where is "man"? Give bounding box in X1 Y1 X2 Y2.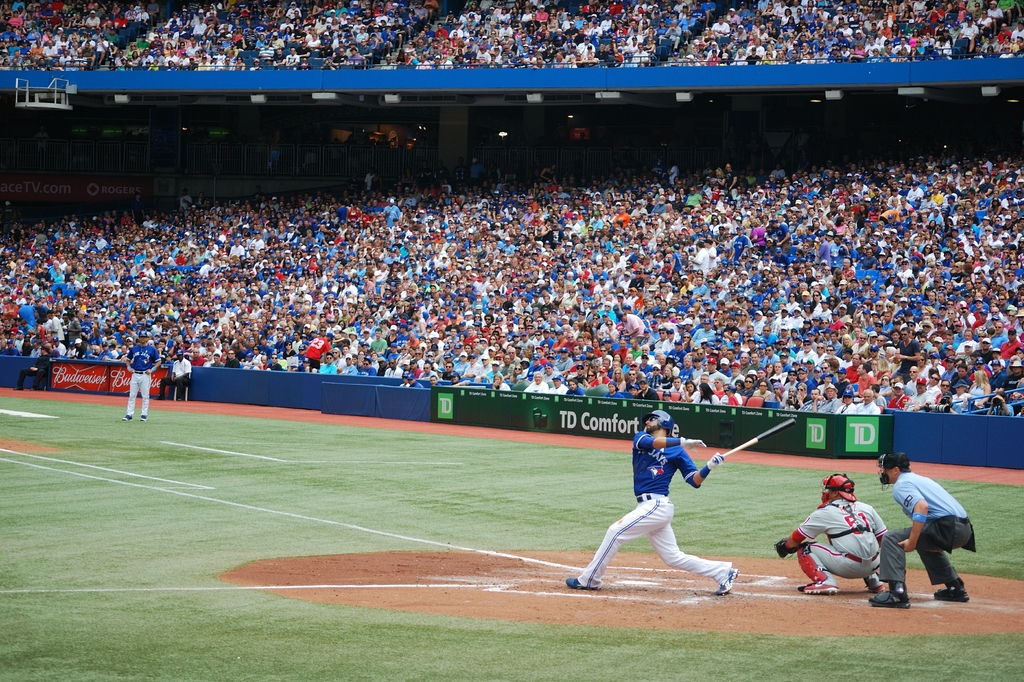
442 281 456 300.
